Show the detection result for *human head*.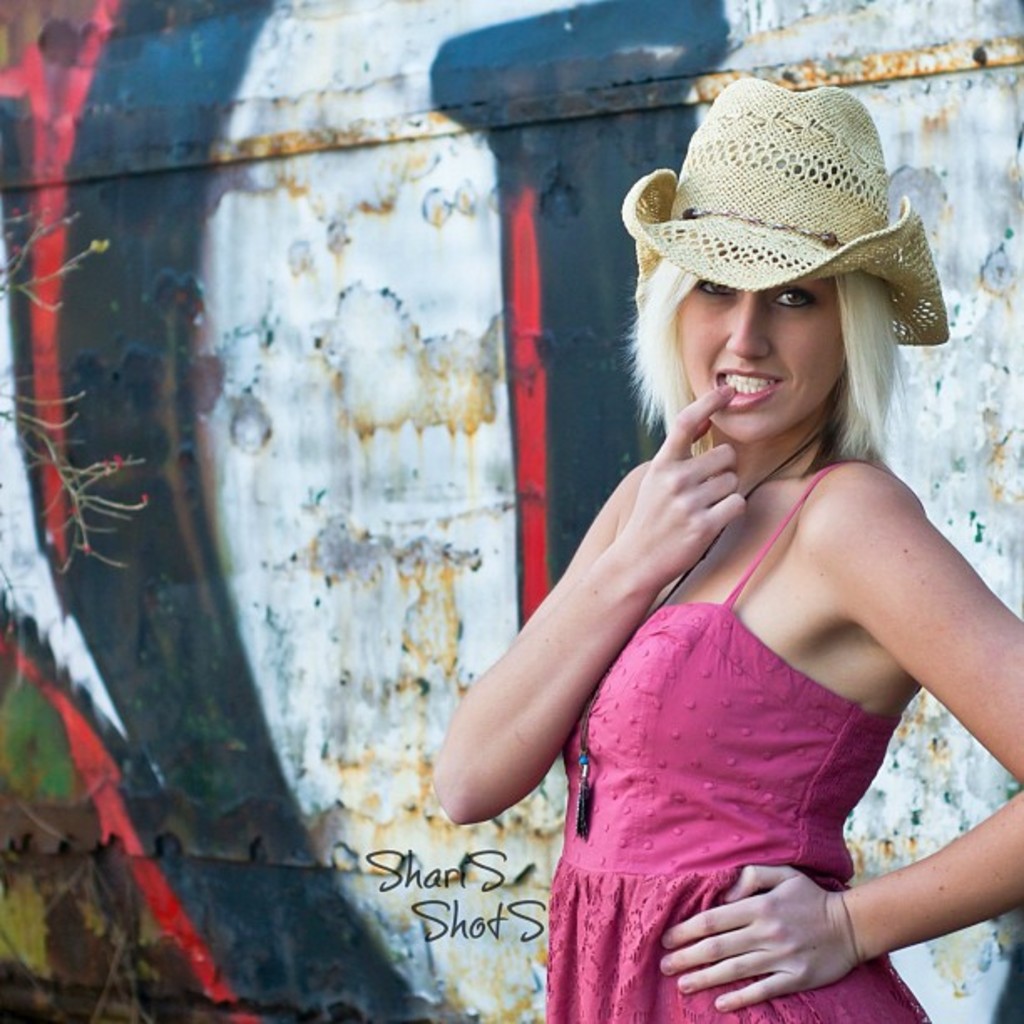
[left=621, top=75, right=937, bottom=497].
